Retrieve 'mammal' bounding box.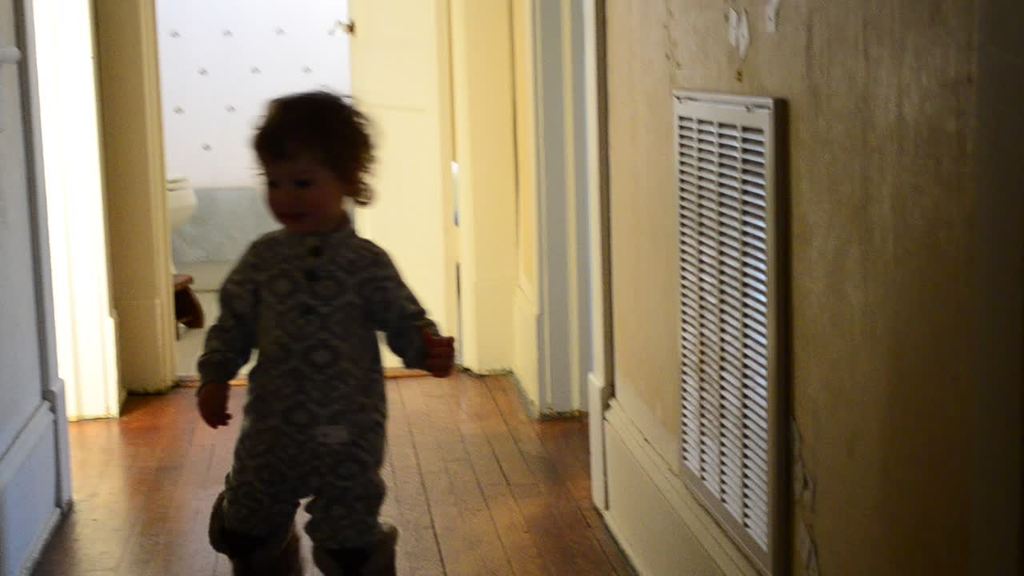
Bounding box: x1=204 y1=90 x2=471 y2=575.
